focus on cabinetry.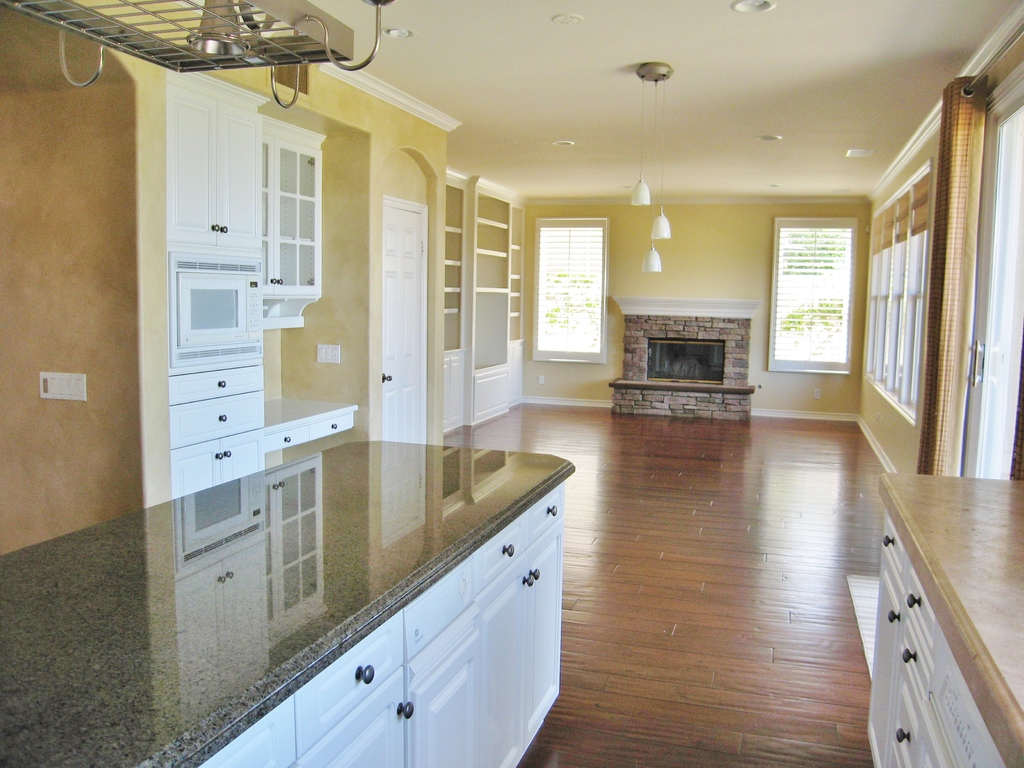
Focused at x1=172 y1=360 x2=263 y2=493.
